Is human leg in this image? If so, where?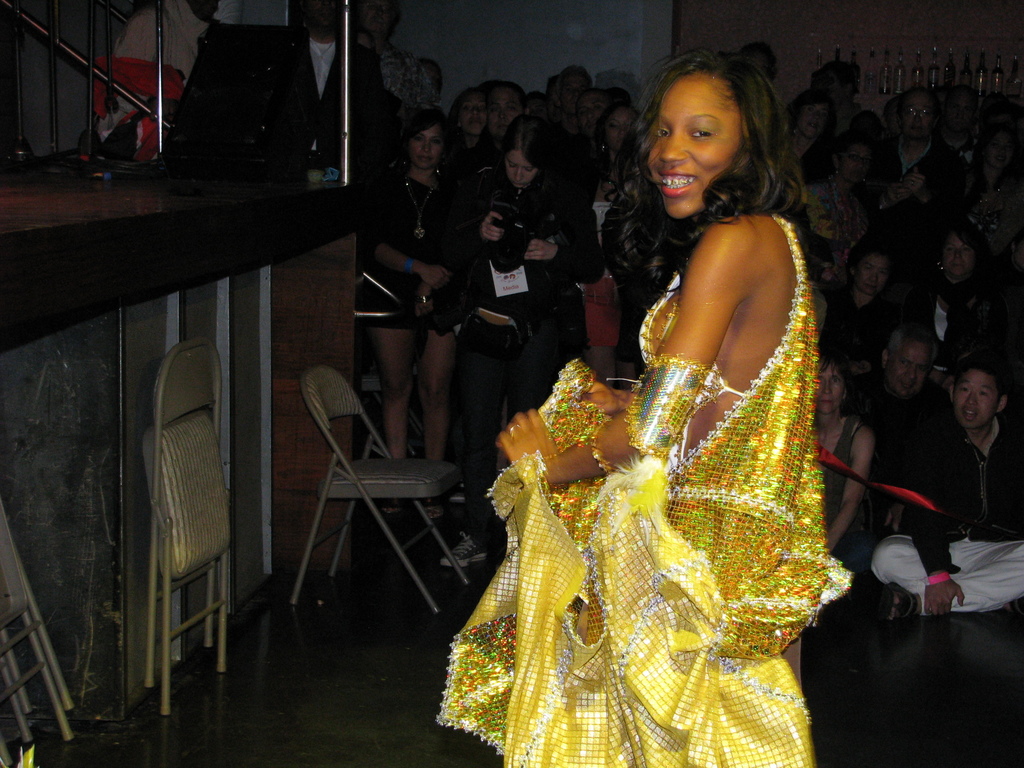
Yes, at l=877, t=541, r=1023, b=627.
